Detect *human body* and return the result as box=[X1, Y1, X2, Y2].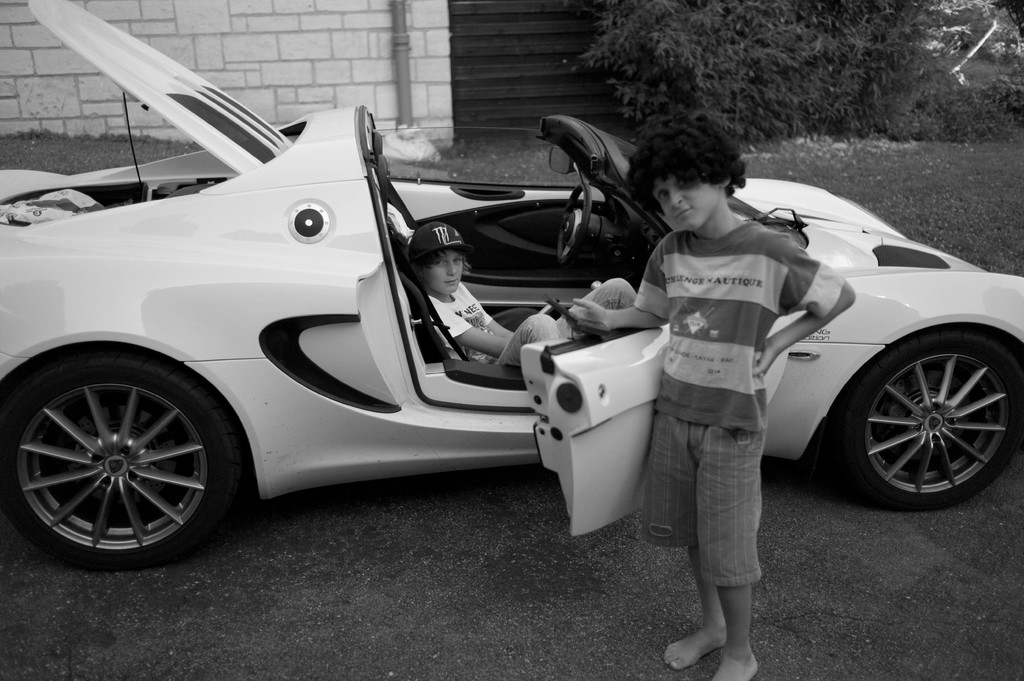
box=[633, 174, 812, 635].
